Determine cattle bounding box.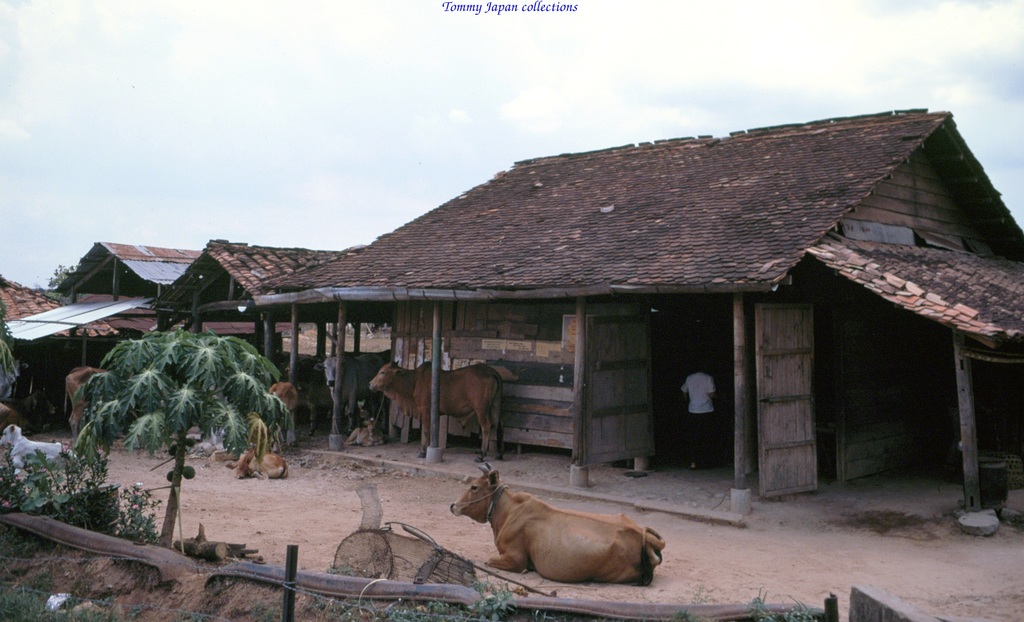
Determined: left=61, top=366, right=109, bottom=443.
